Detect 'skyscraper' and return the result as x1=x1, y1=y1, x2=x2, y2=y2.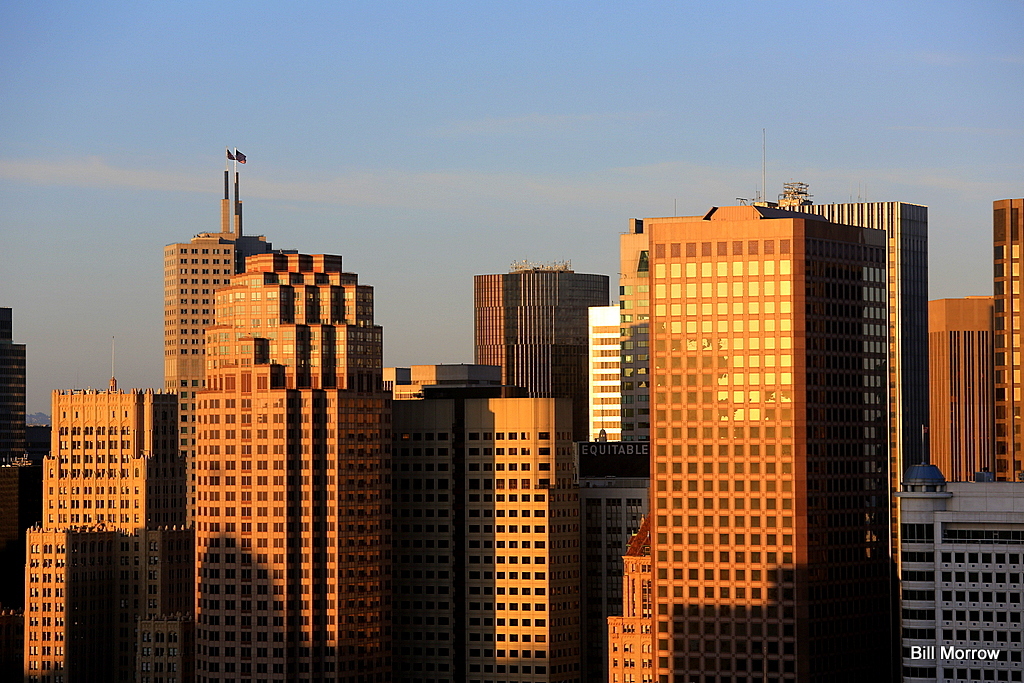
x1=903, y1=465, x2=1023, y2=682.
